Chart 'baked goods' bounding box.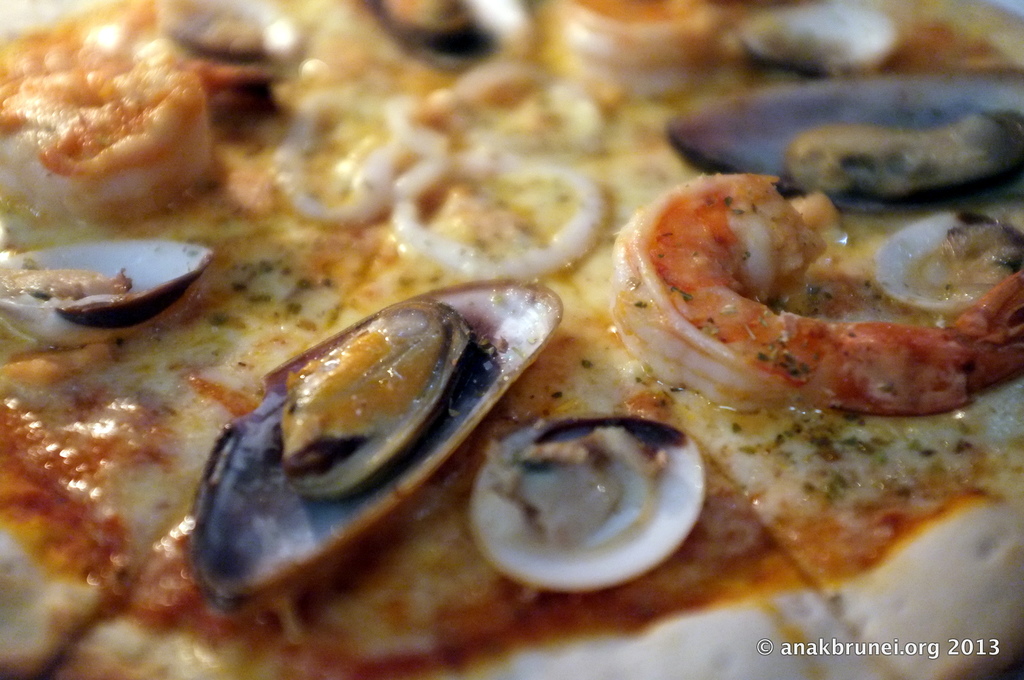
Charted: box(0, 0, 1018, 679).
